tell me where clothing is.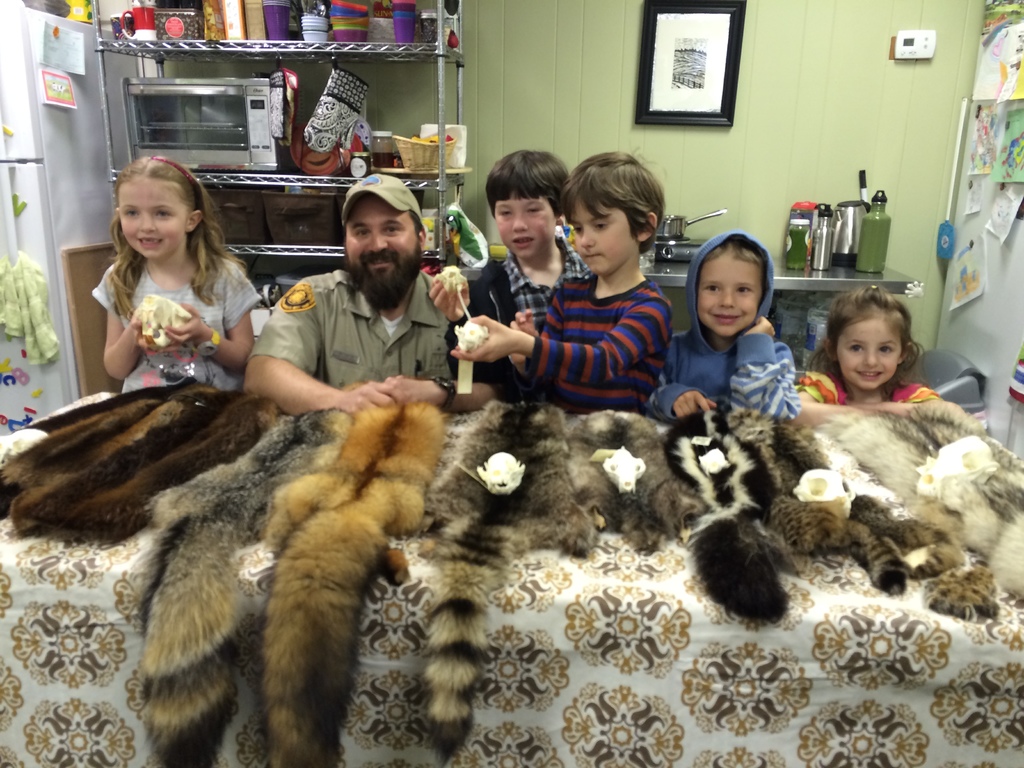
clothing is at rect(247, 266, 467, 394).
